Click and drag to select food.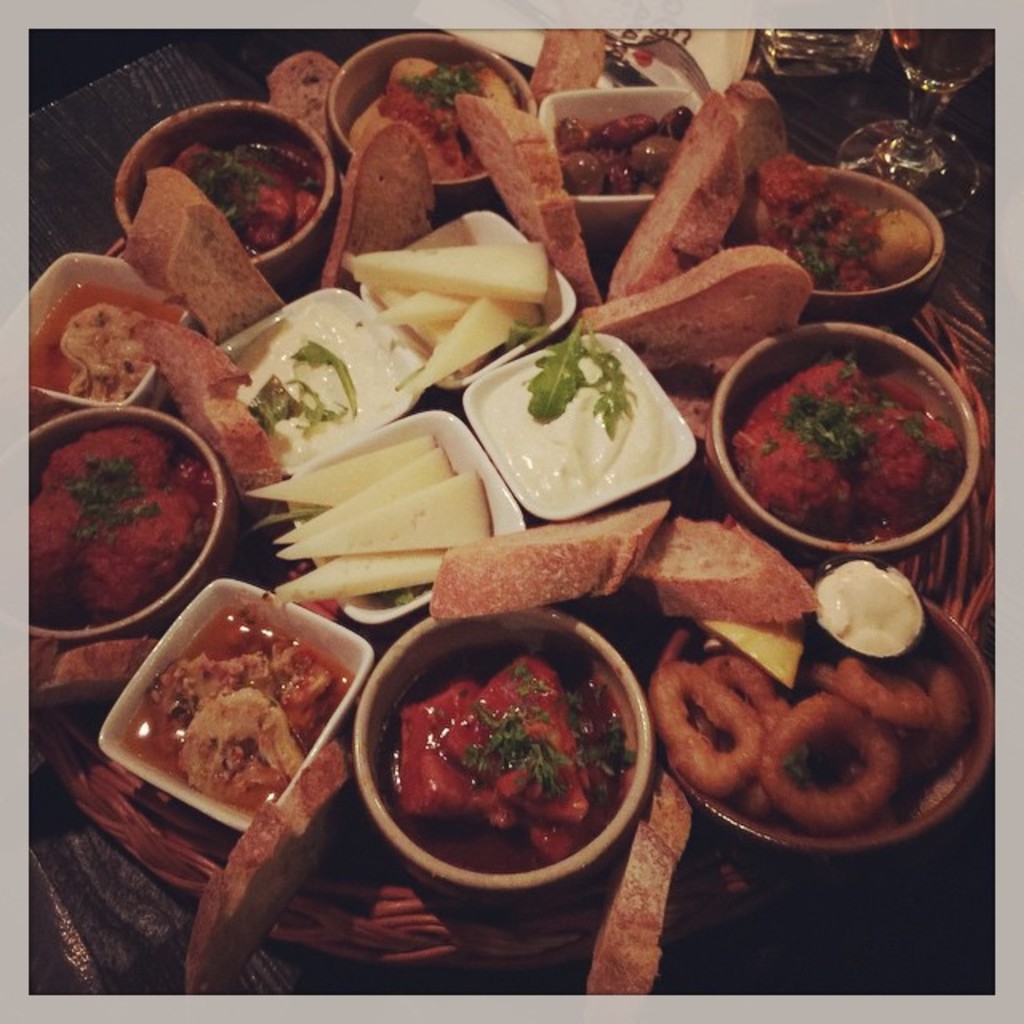
Selection: 726, 350, 968, 547.
